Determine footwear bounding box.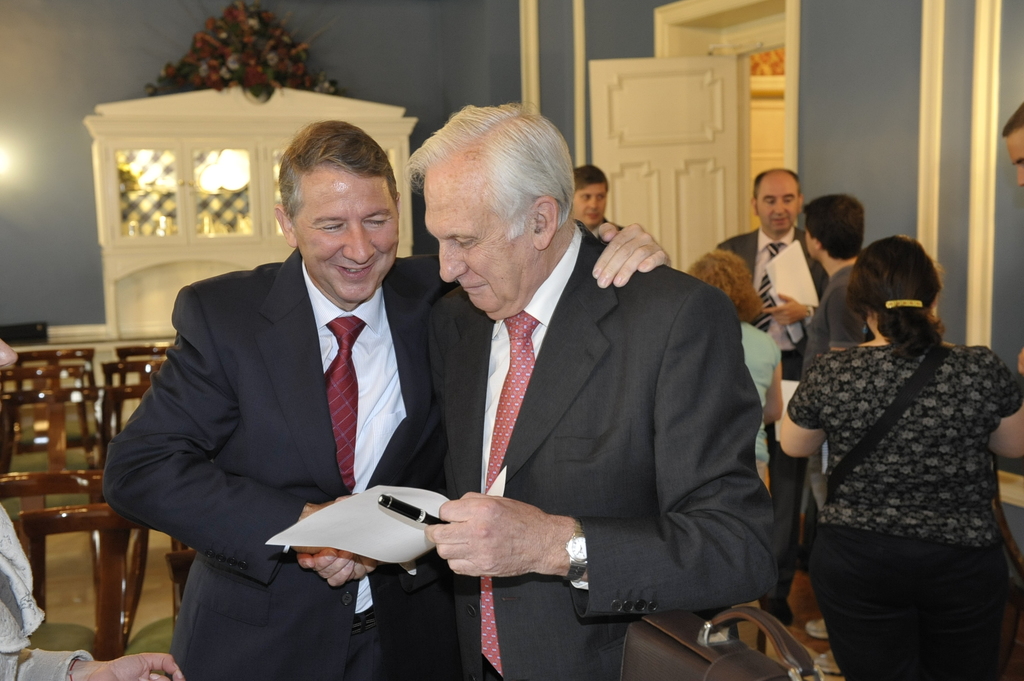
Determined: 798, 548, 810, 572.
